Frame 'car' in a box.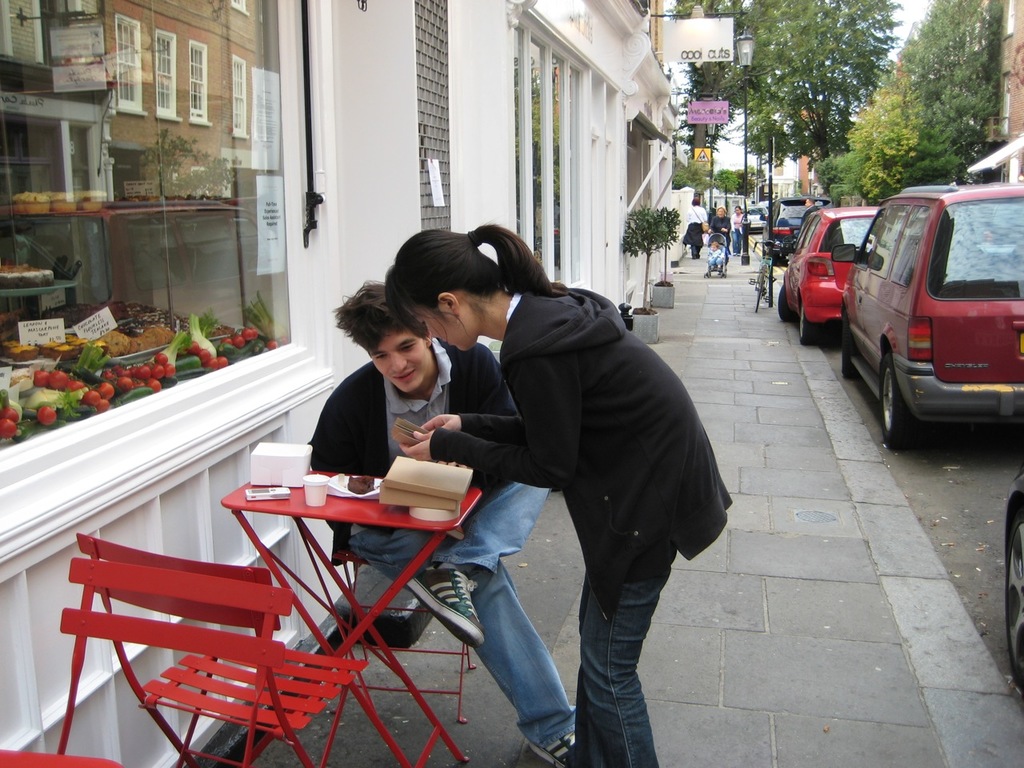
box=[775, 206, 816, 266].
